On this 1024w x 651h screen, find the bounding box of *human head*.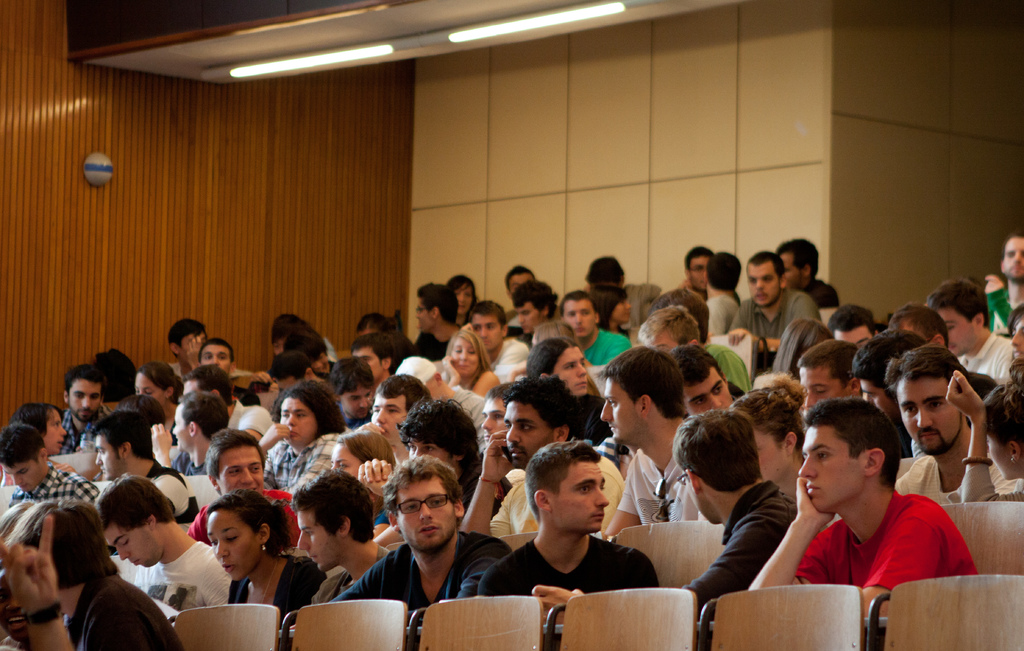
Bounding box: BBox(775, 239, 820, 290).
